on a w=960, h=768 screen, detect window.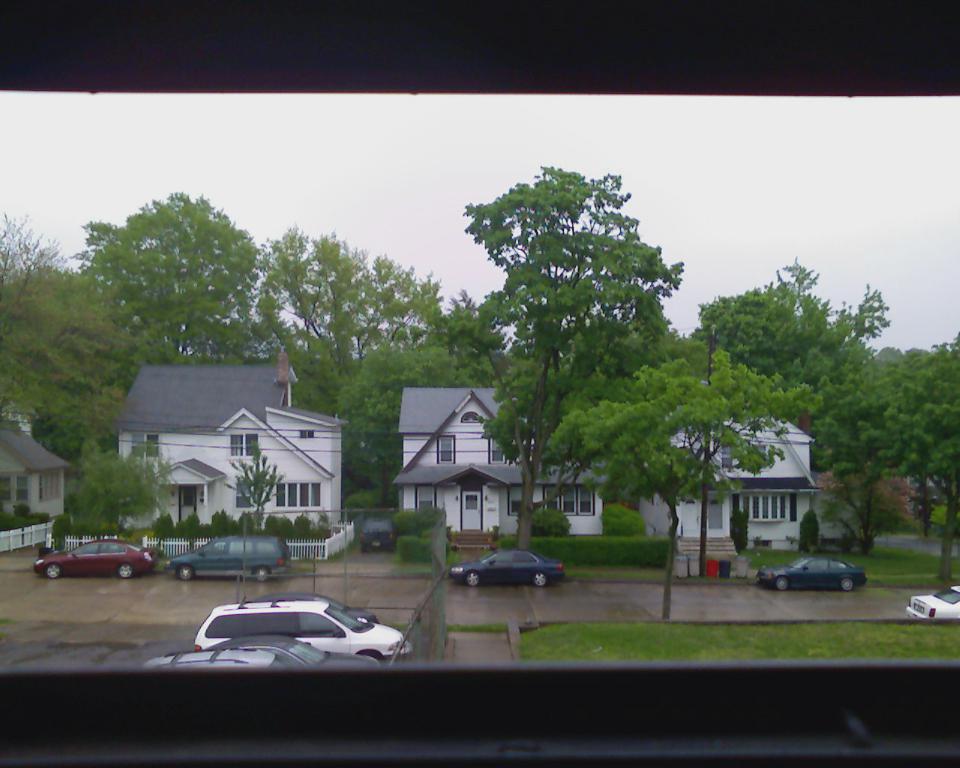
230/431/257/467.
